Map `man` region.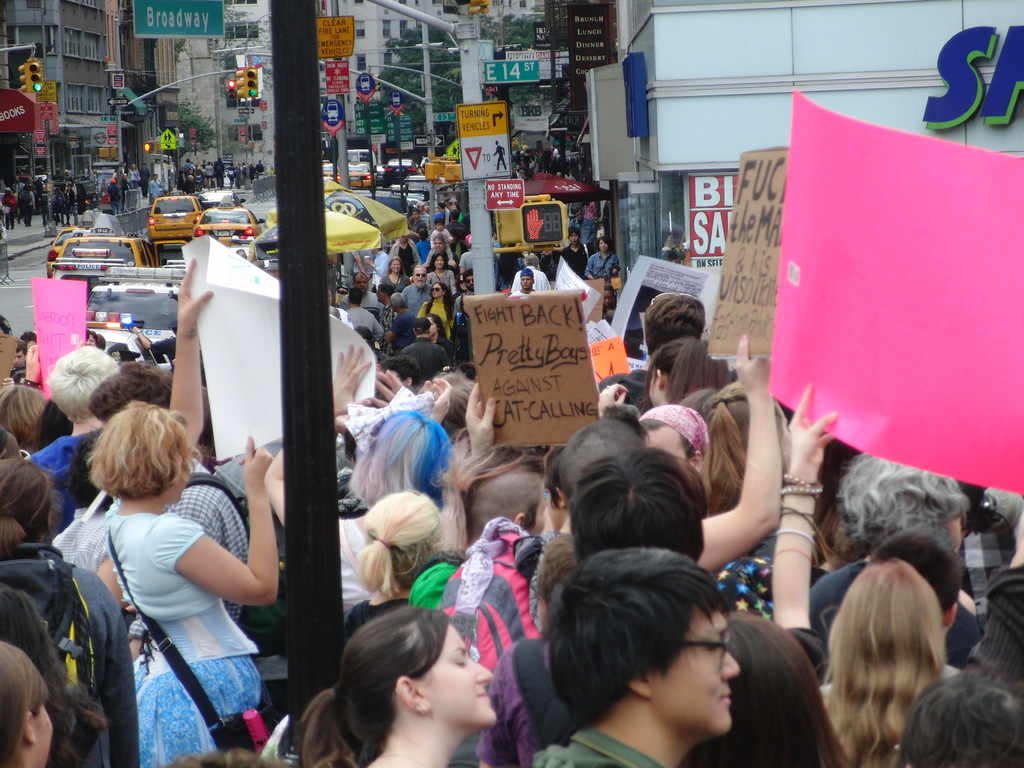
Mapped to Rect(379, 288, 404, 351).
